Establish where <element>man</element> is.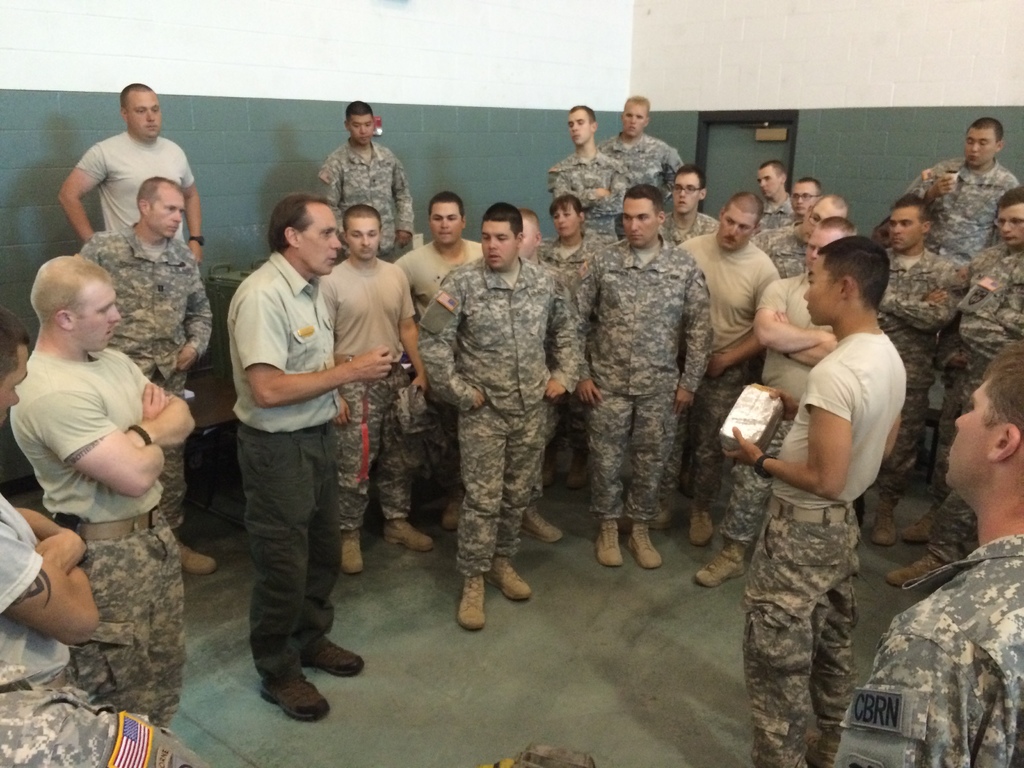
Established at crop(0, 307, 99, 696).
